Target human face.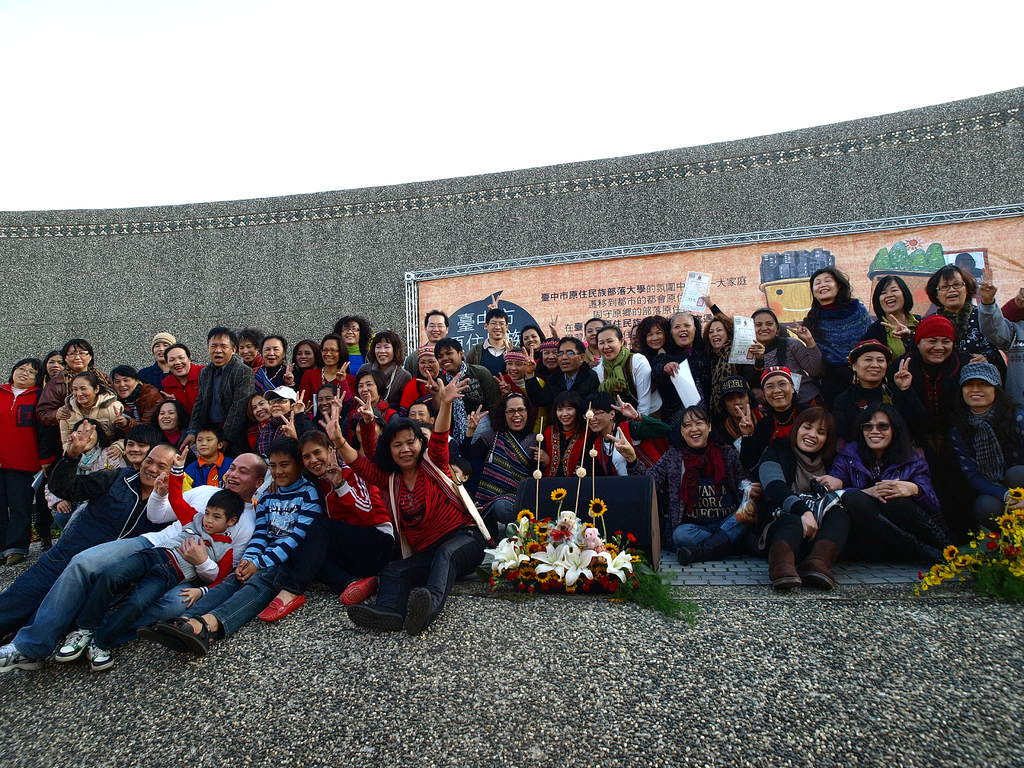
Target region: (x1=583, y1=320, x2=602, y2=342).
